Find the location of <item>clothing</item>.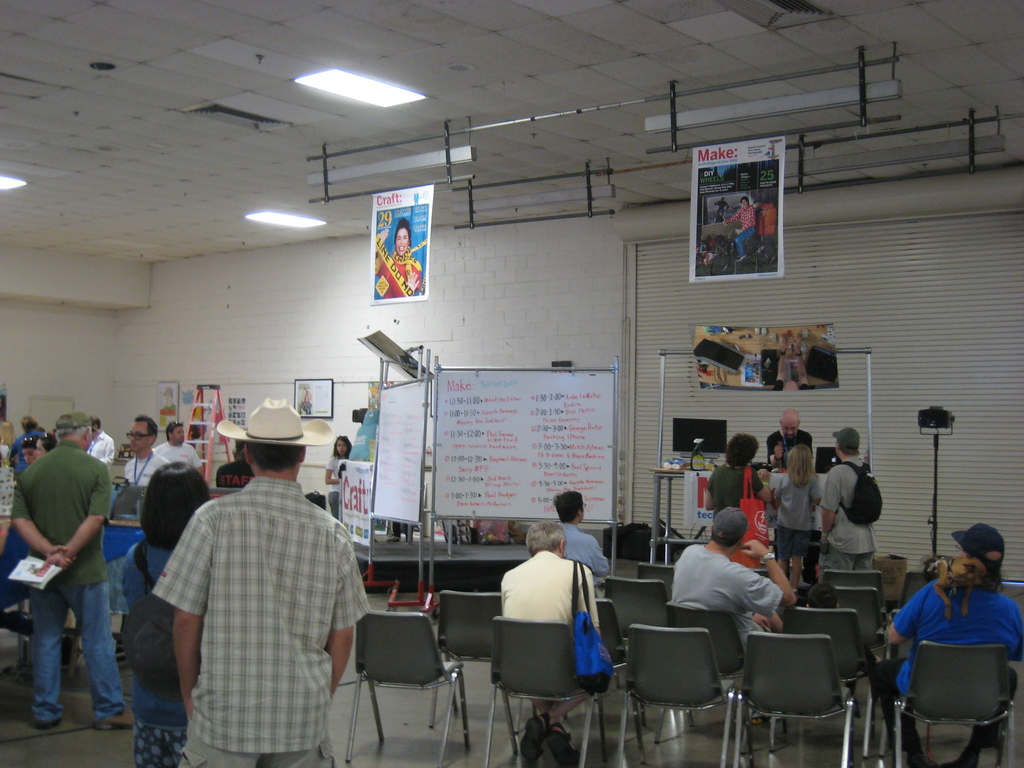
Location: {"x1": 499, "y1": 547, "x2": 600, "y2": 659}.
